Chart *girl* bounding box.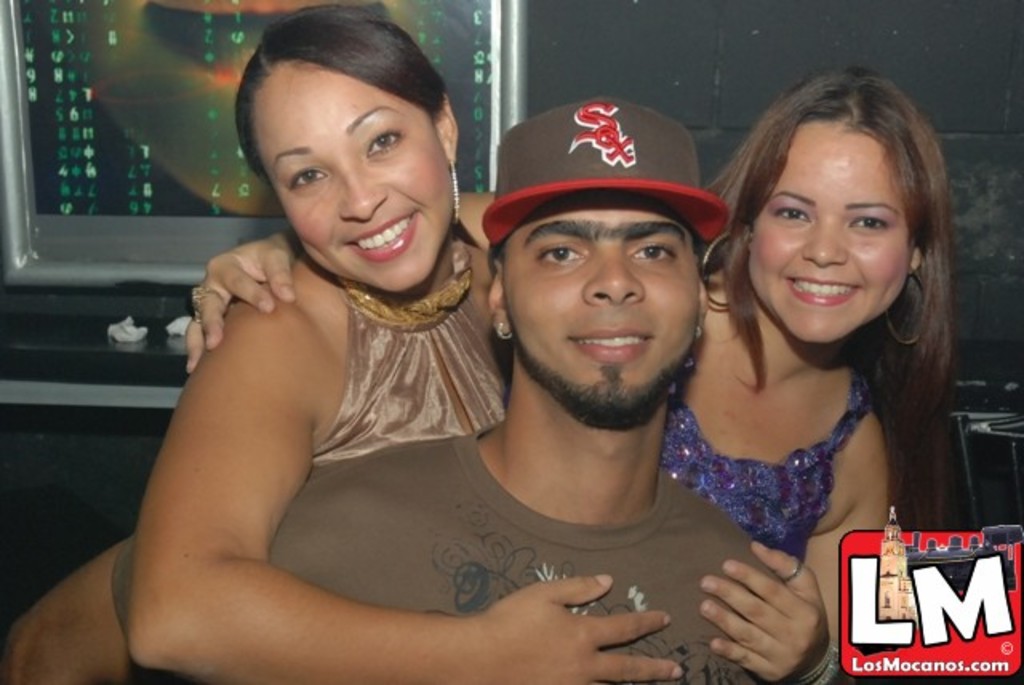
Charted: {"x1": 184, "y1": 67, "x2": 955, "y2": 650}.
